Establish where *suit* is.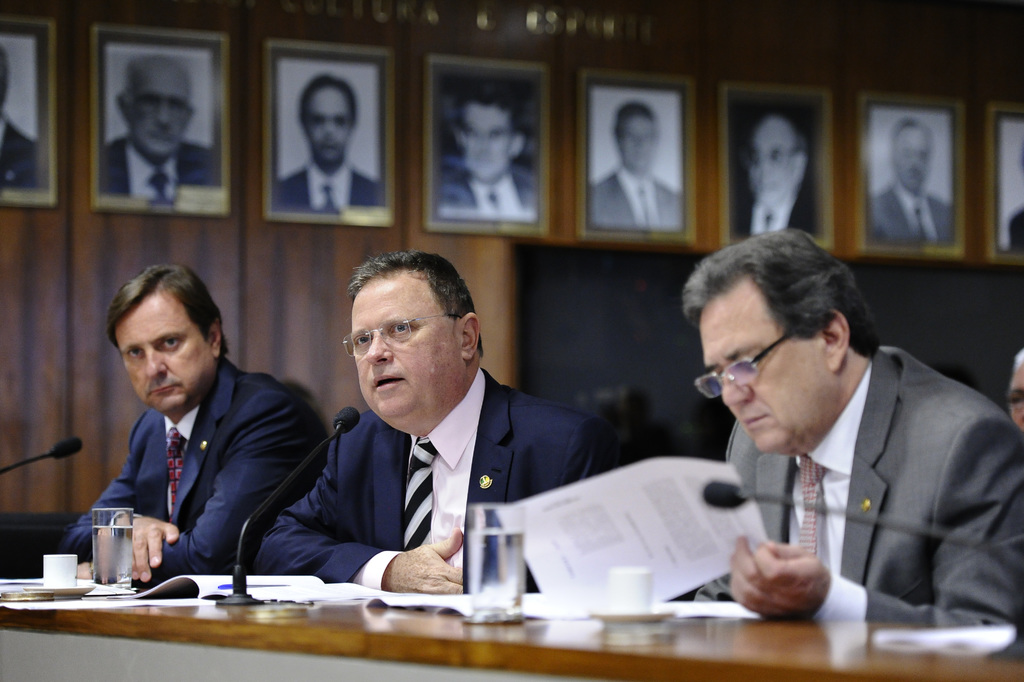
Established at 728 194 819 240.
